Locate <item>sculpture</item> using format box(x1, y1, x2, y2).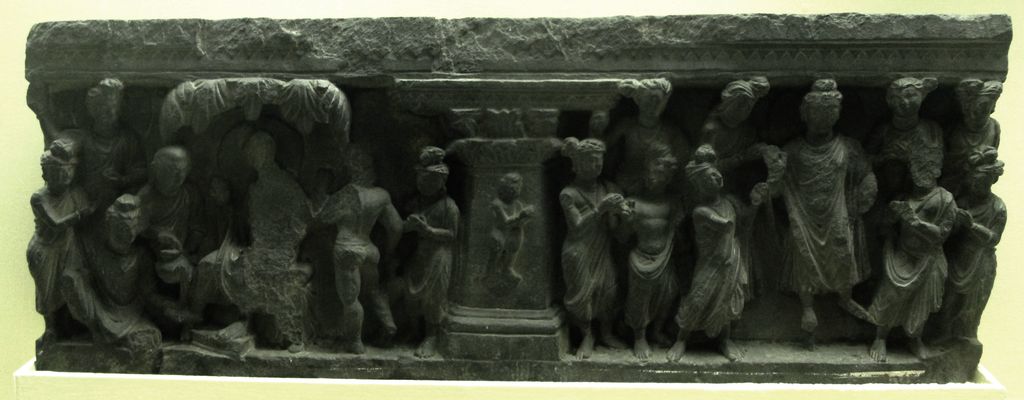
box(563, 140, 625, 358).
